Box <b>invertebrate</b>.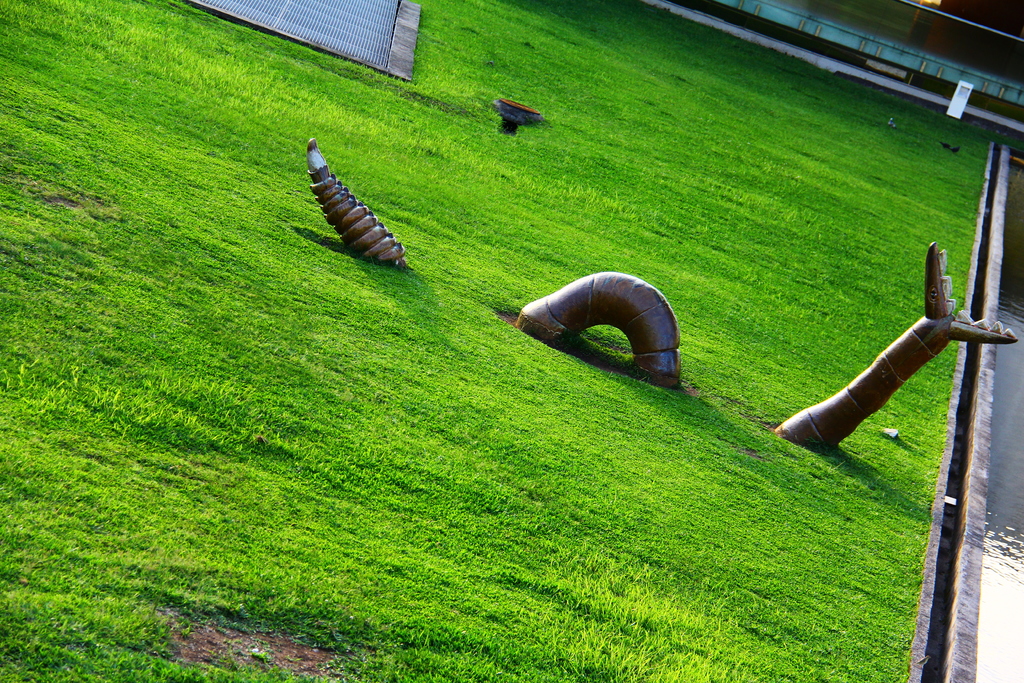
(left=514, top=269, right=686, bottom=394).
